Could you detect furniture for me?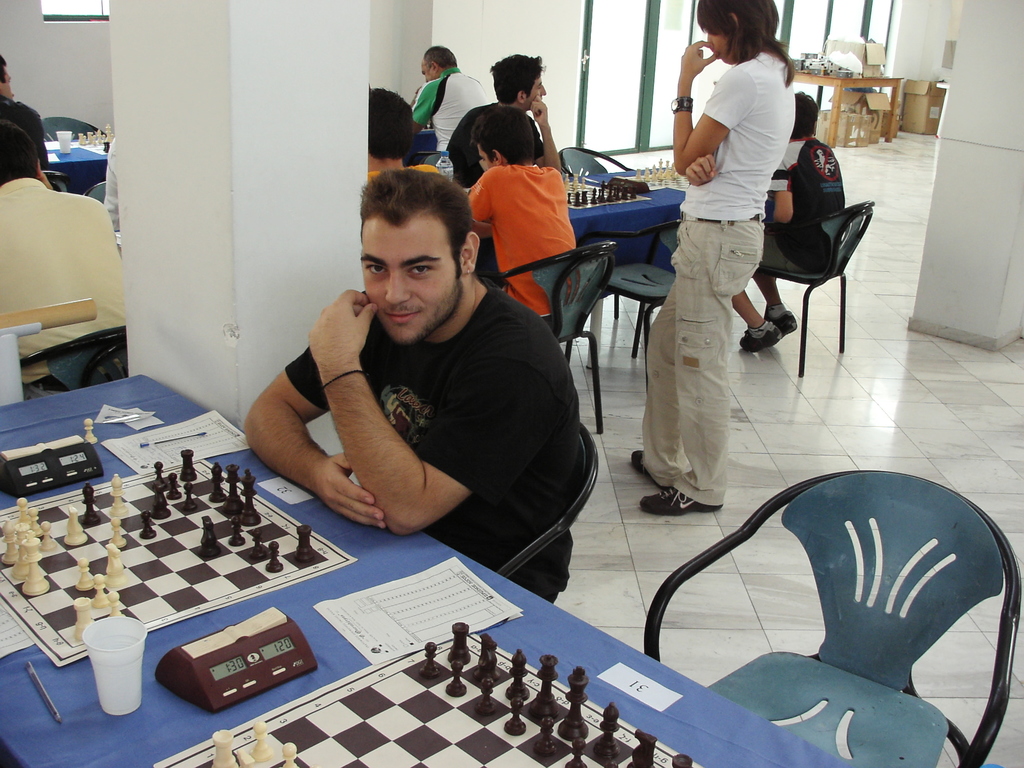
Detection result: 344, 424, 605, 582.
